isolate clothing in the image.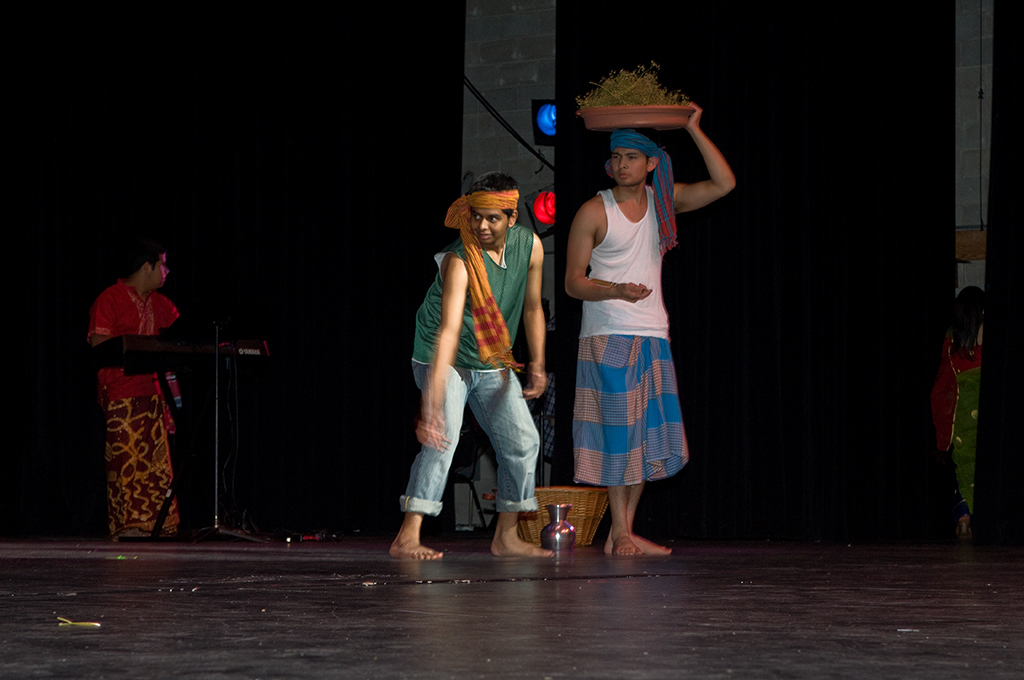
Isolated region: 924 313 979 542.
